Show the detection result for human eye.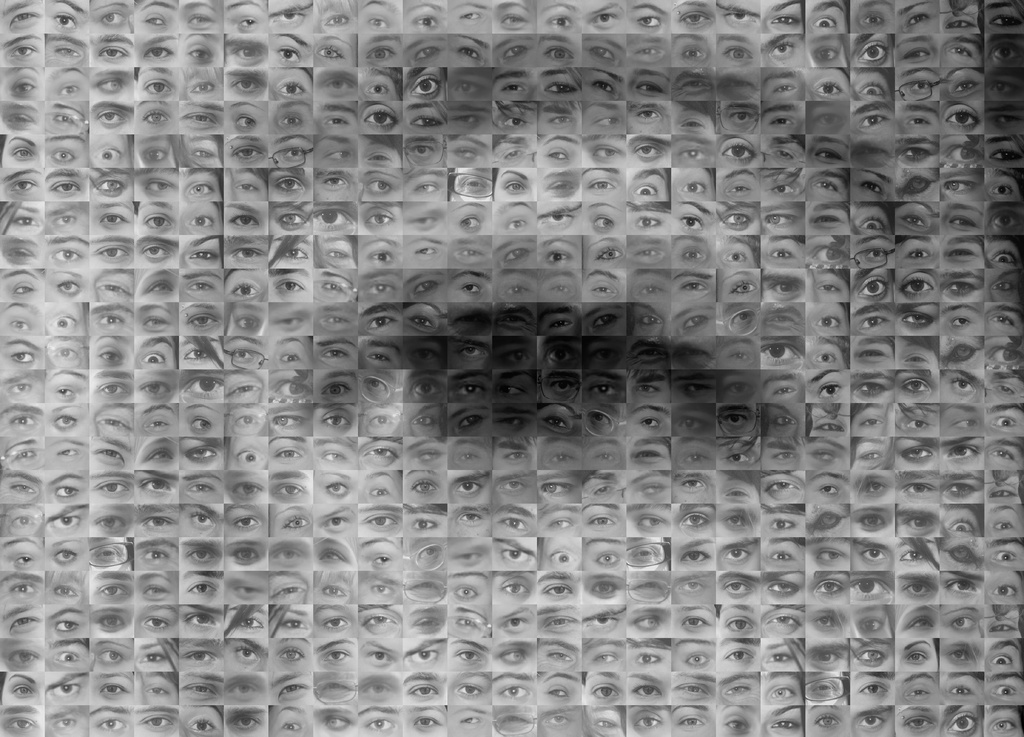
BBox(947, 43, 975, 57).
